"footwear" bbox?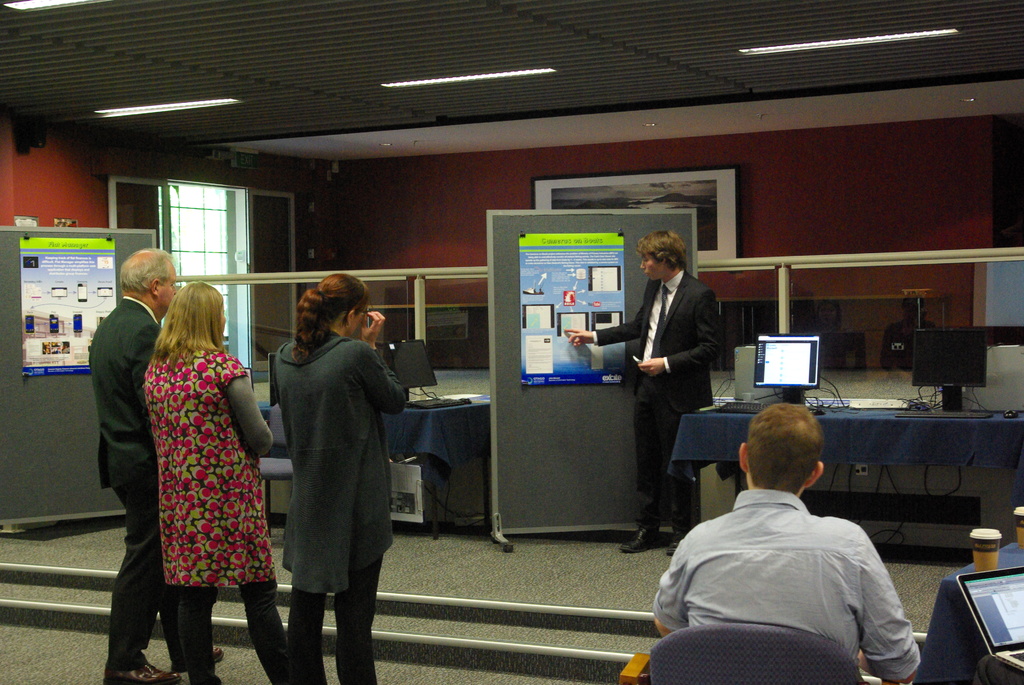
box=[666, 533, 689, 555]
